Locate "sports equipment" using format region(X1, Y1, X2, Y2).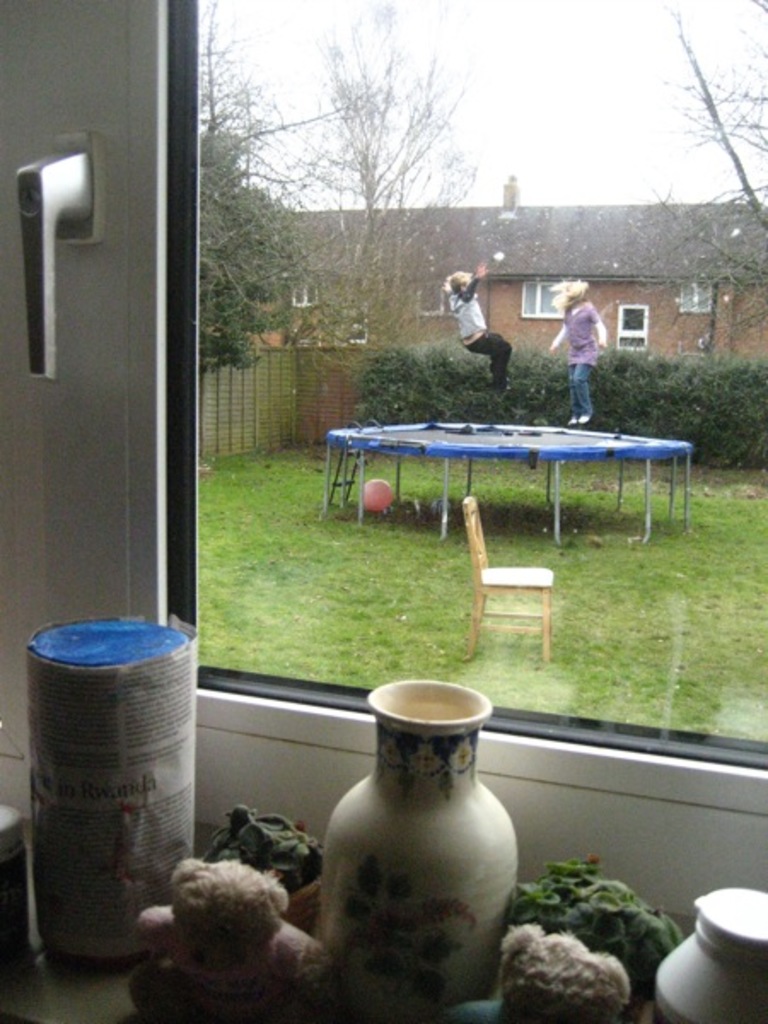
region(362, 481, 394, 519).
